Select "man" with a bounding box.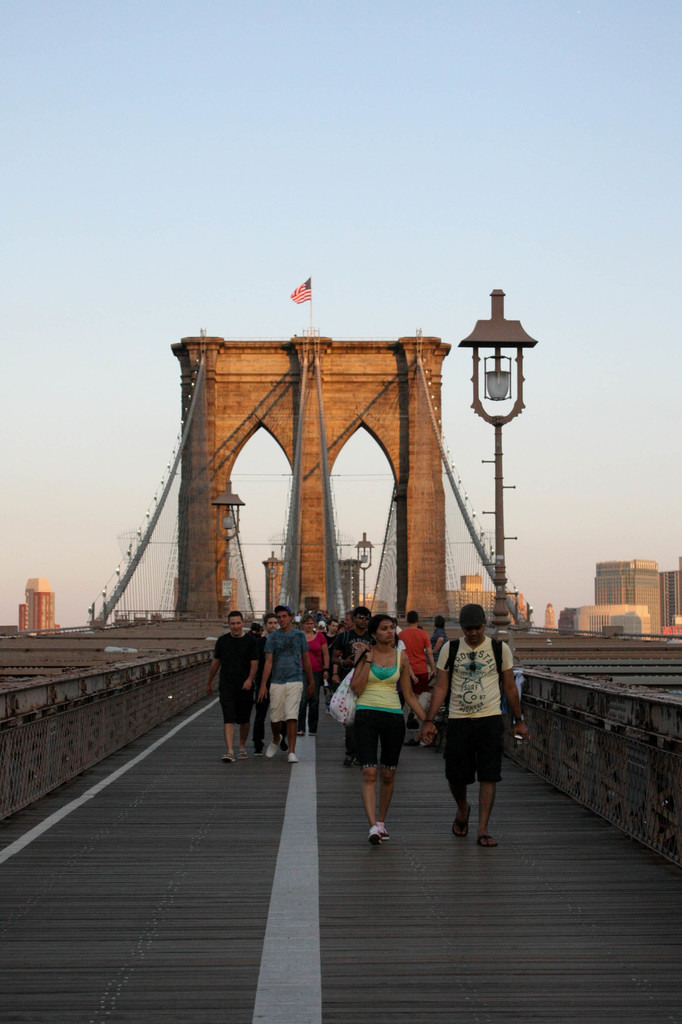
(left=249, top=610, right=289, bottom=756).
